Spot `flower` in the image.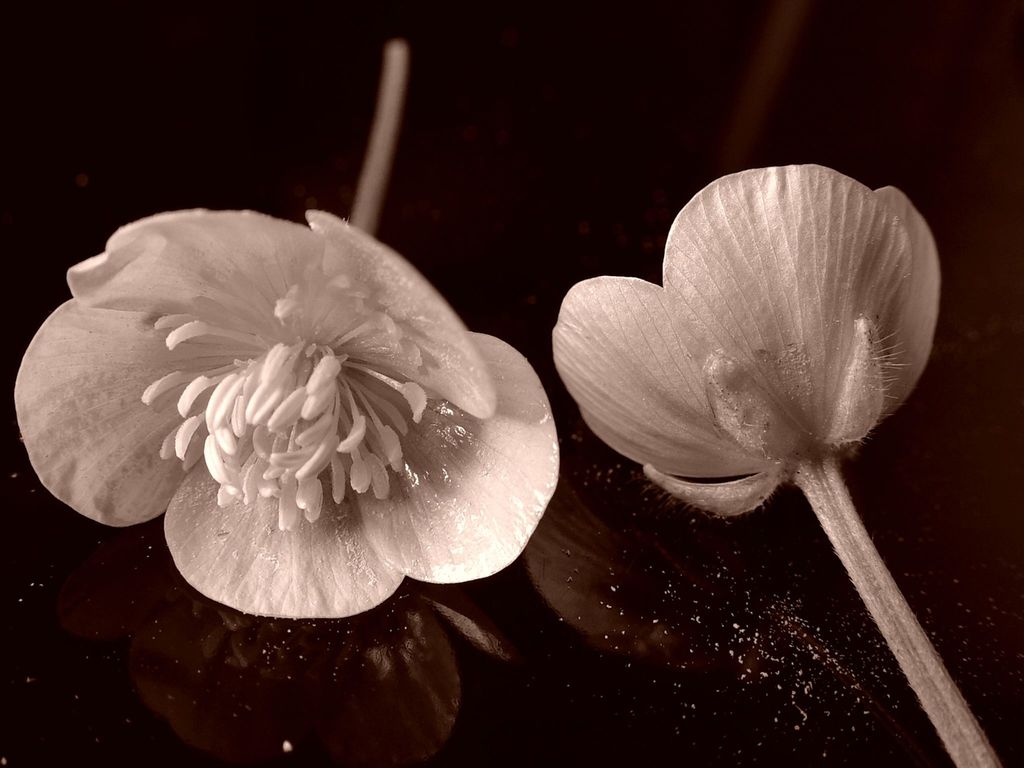
`flower` found at box=[568, 122, 984, 561].
